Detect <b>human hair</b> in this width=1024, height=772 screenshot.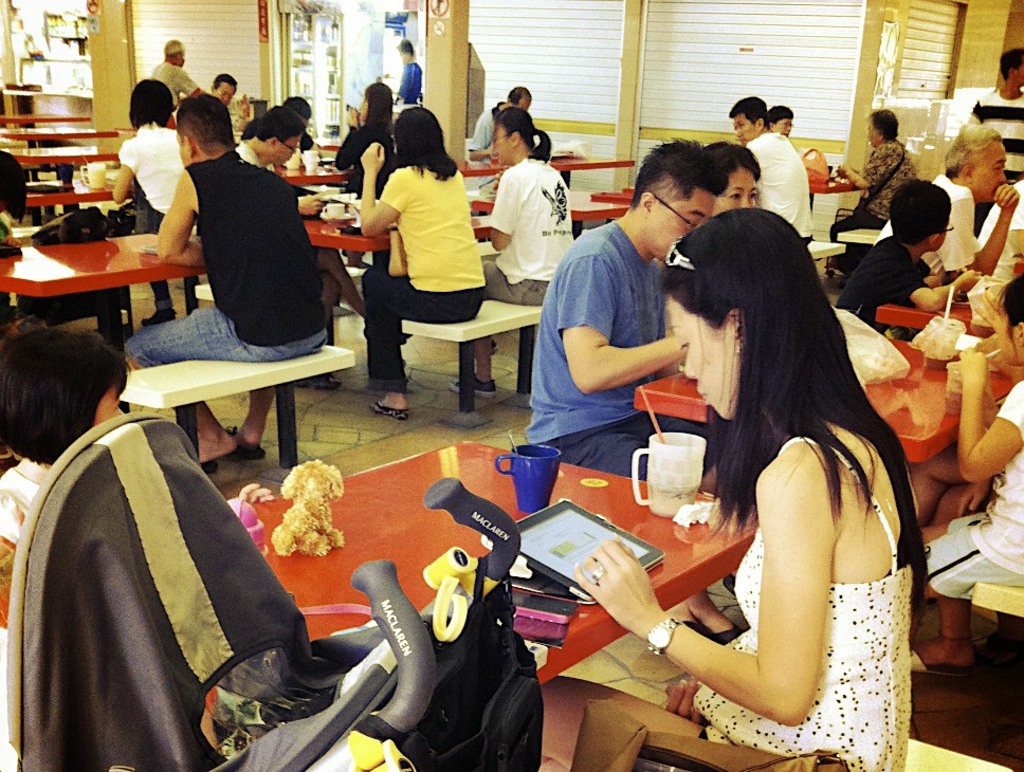
Detection: box(886, 180, 949, 243).
